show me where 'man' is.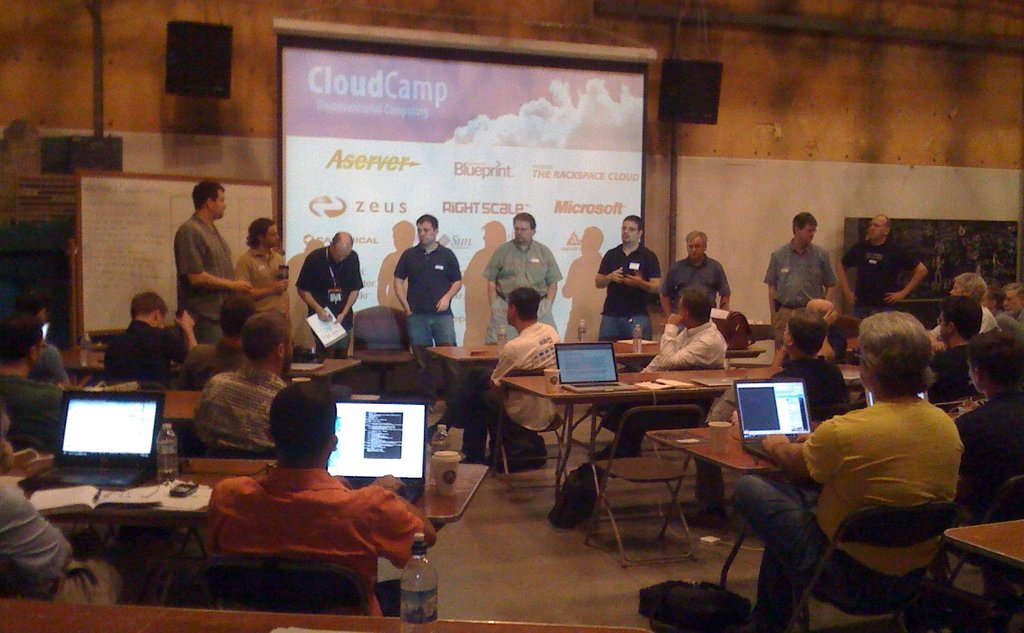
'man' is at 484,211,561,344.
